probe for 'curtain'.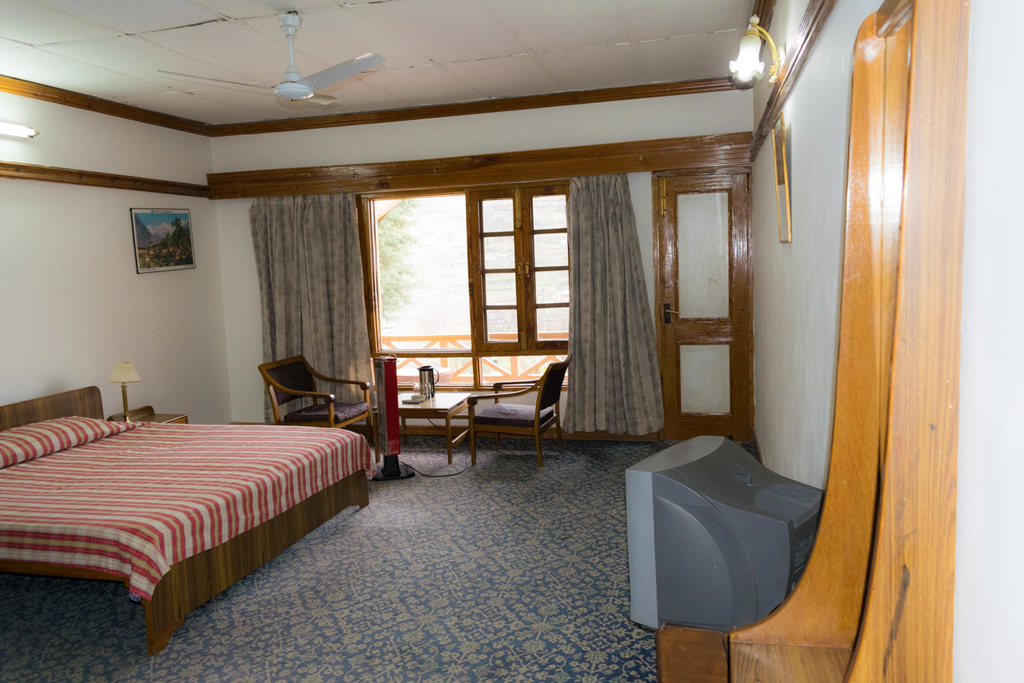
Probe result: bbox=[559, 177, 666, 434].
